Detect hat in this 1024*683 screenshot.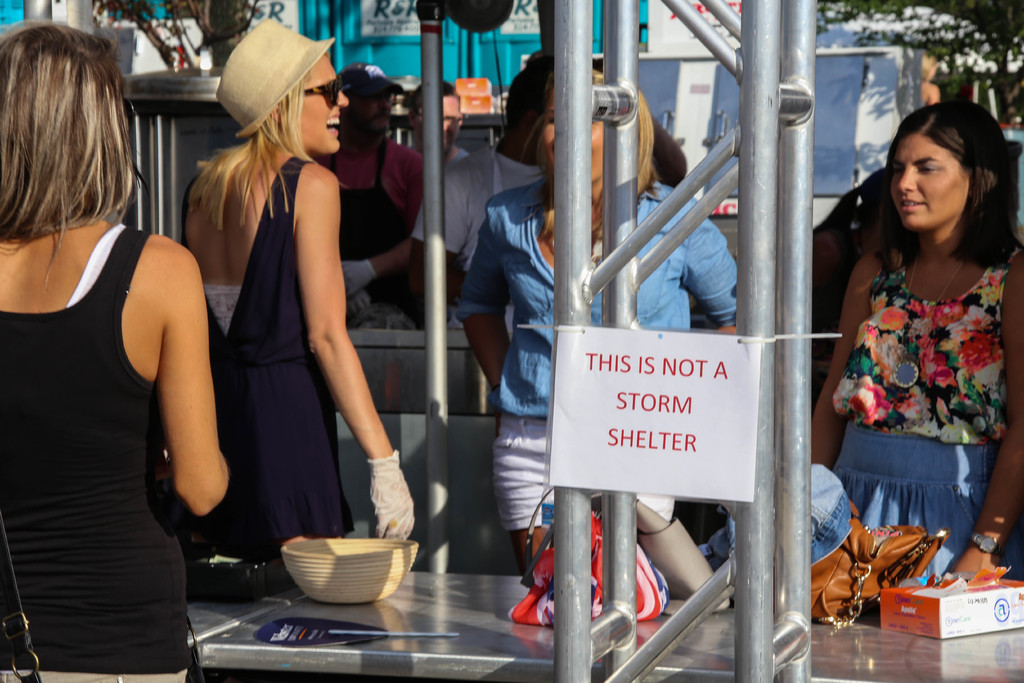
Detection: 212/14/334/136.
